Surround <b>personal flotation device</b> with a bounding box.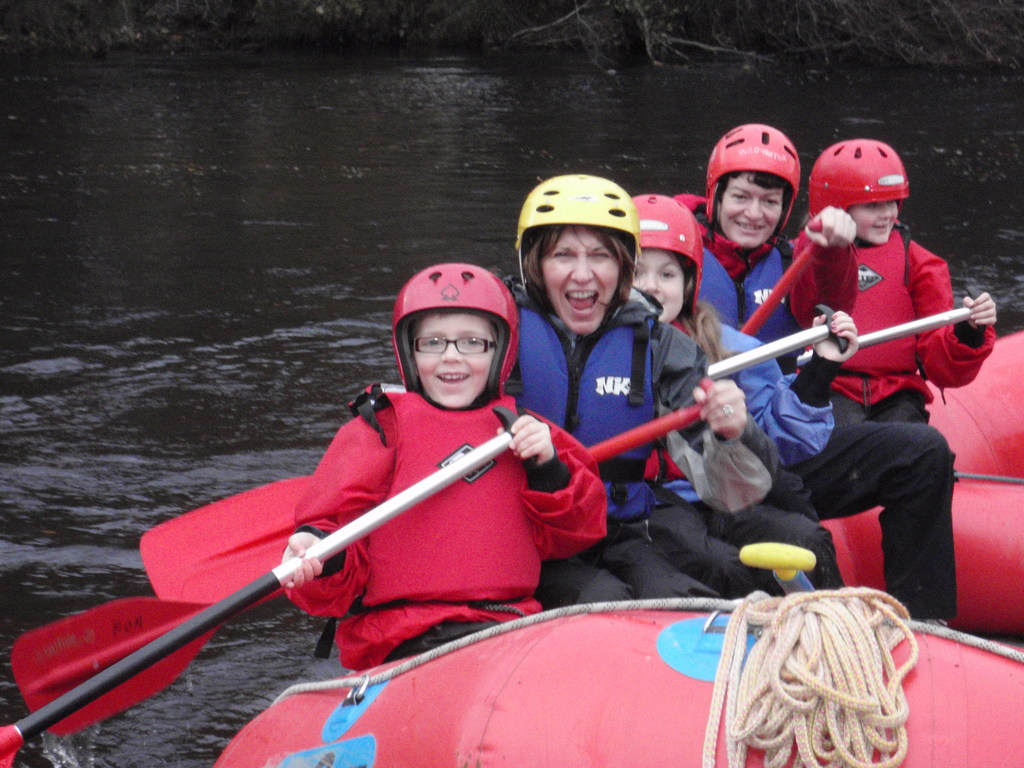
crop(777, 221, 928, 376).
